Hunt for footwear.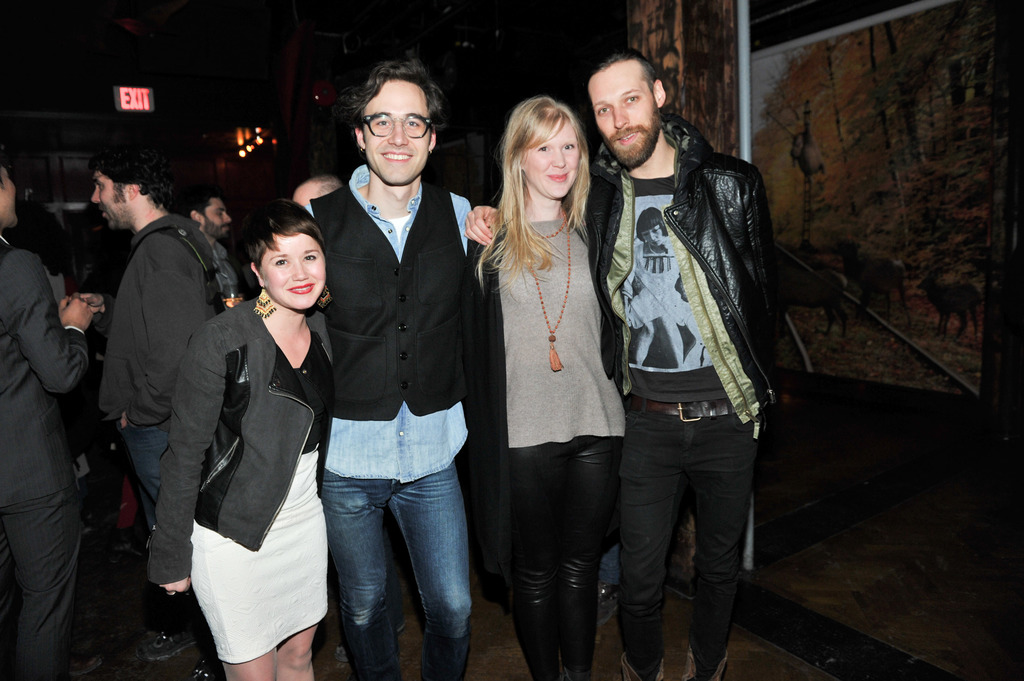
Hunted down at {"x1": 589, "y1": 581, "x2": 611, "y2": 635}.
